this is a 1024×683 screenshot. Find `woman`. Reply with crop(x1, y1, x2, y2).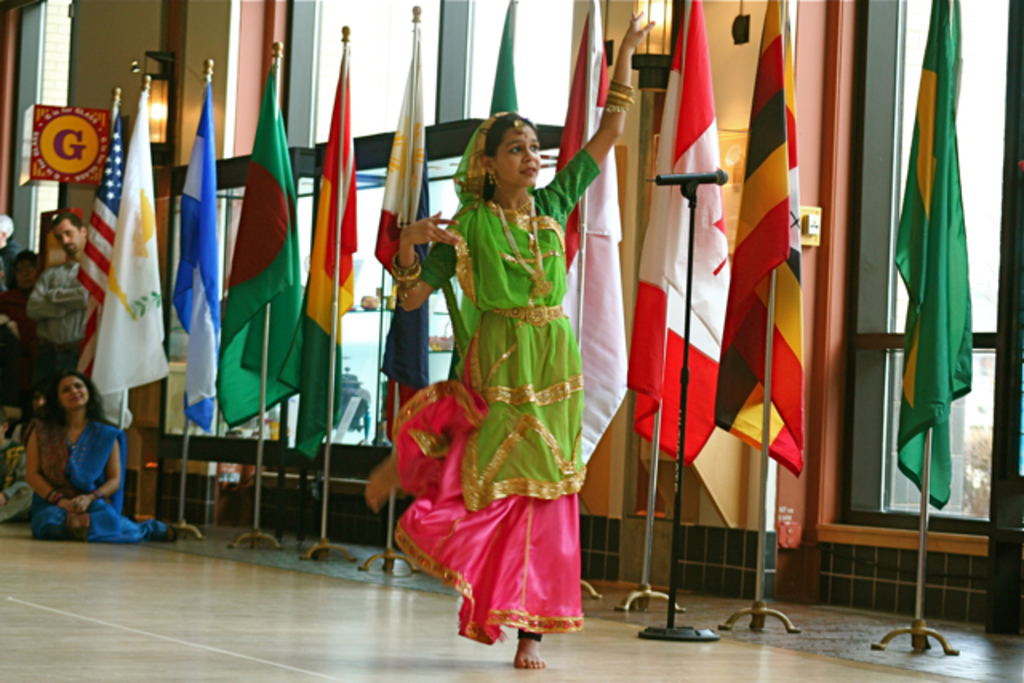
crop(387, 80, 595, 637).
